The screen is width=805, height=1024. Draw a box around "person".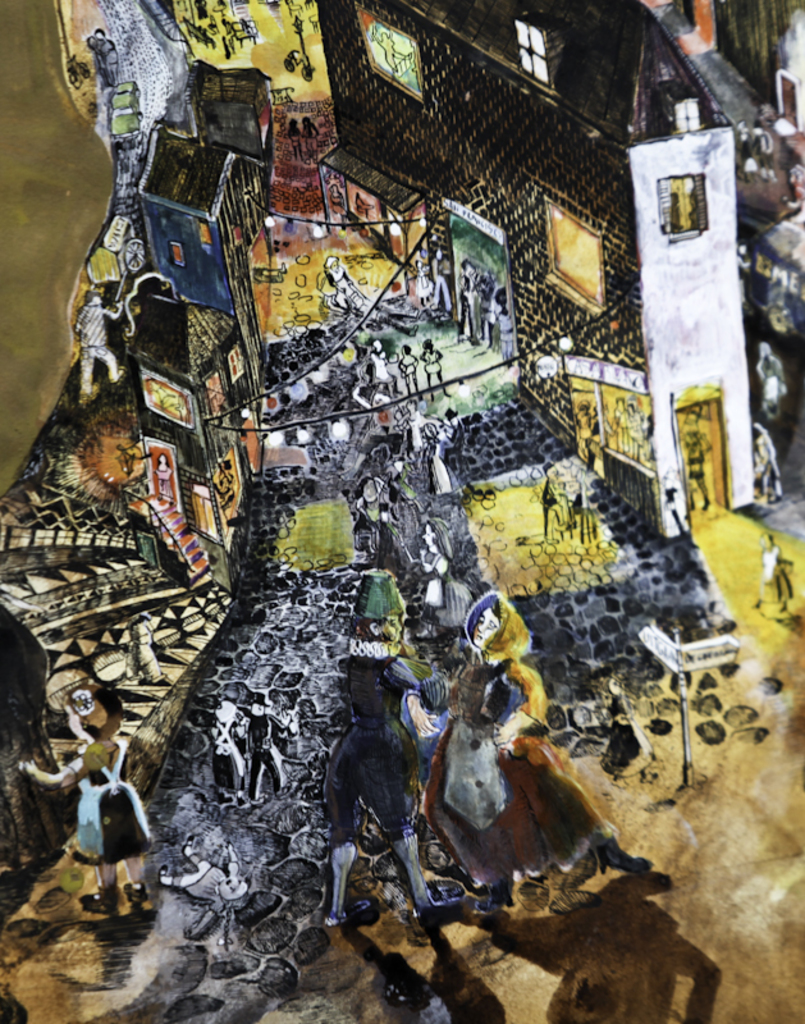
l=17, t=690, r=142, b=914.
